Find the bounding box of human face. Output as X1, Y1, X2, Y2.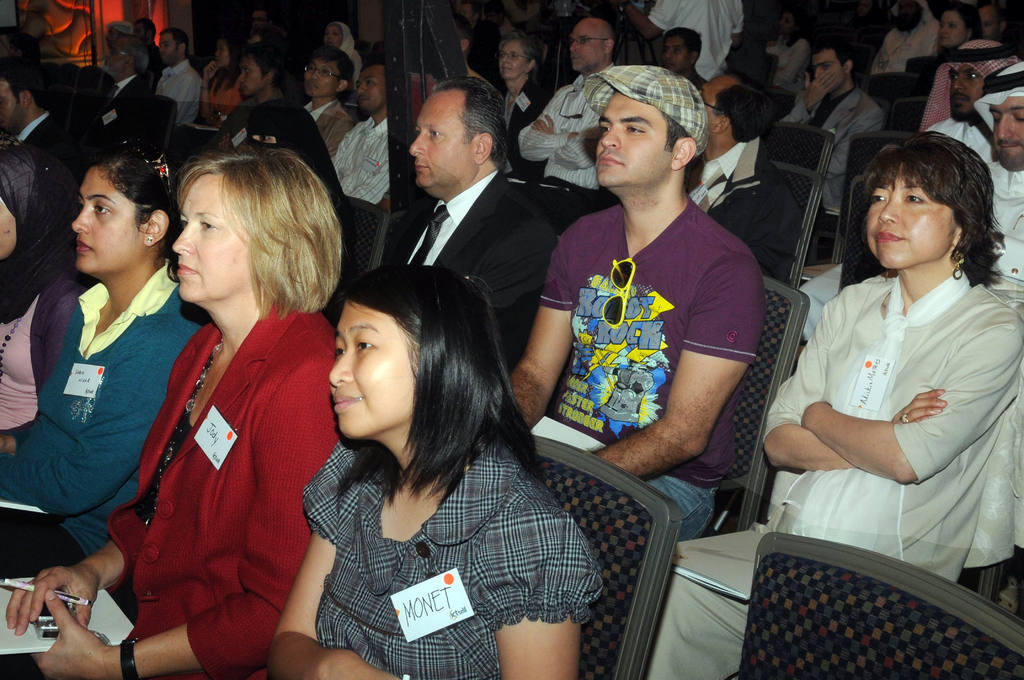
8, 79, 30, 125.
